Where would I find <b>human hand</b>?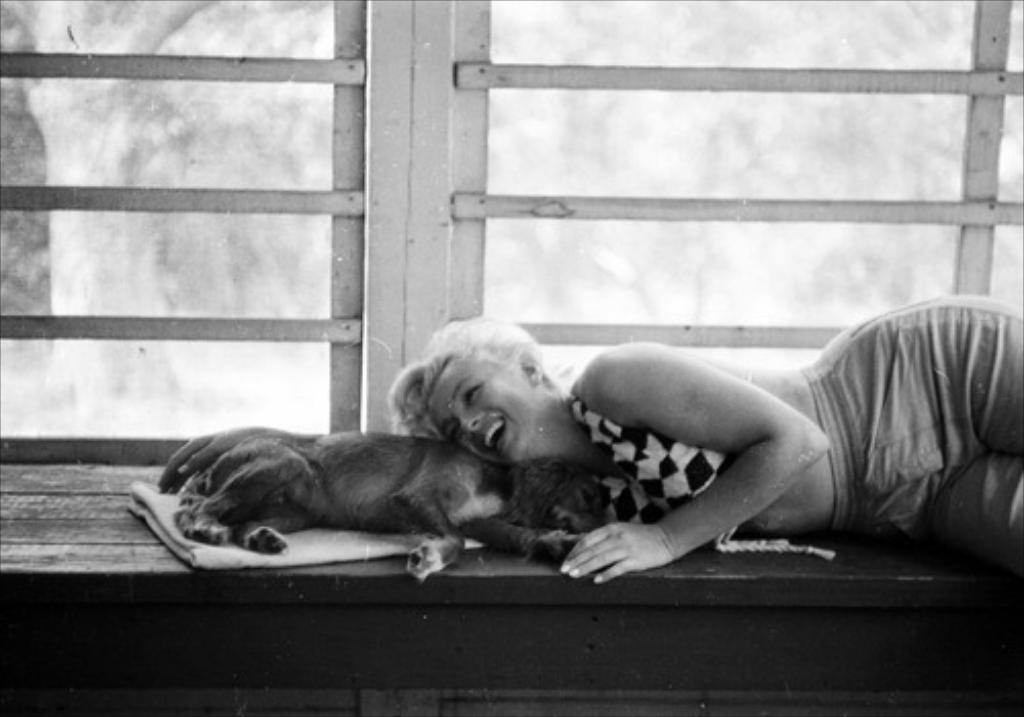
At x1=565 y1=500 x2=709 y2=588.
